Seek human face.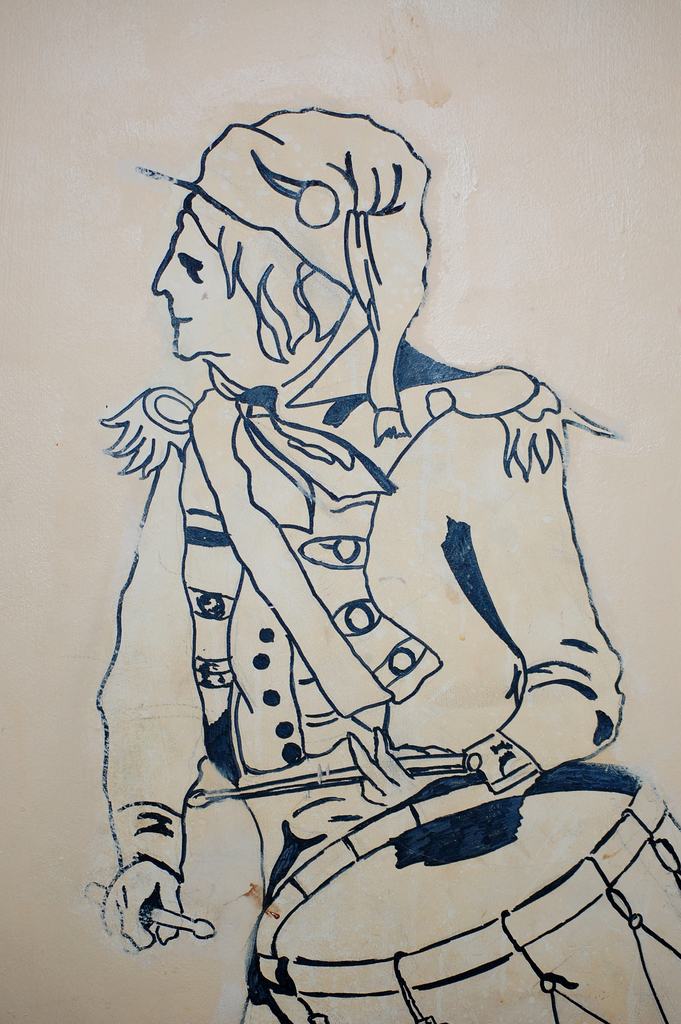
{"x1": 144, "y1": 204, "x2": 263, "y2": 364}.
